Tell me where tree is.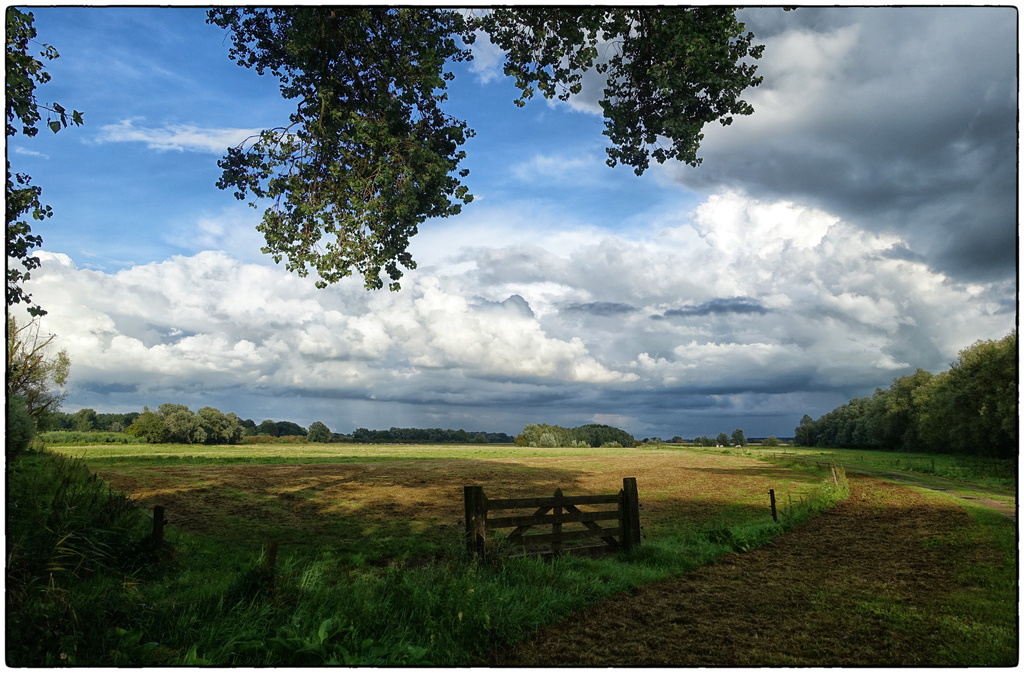
tree is at left=4, top=4, right=90, bottom=319.
